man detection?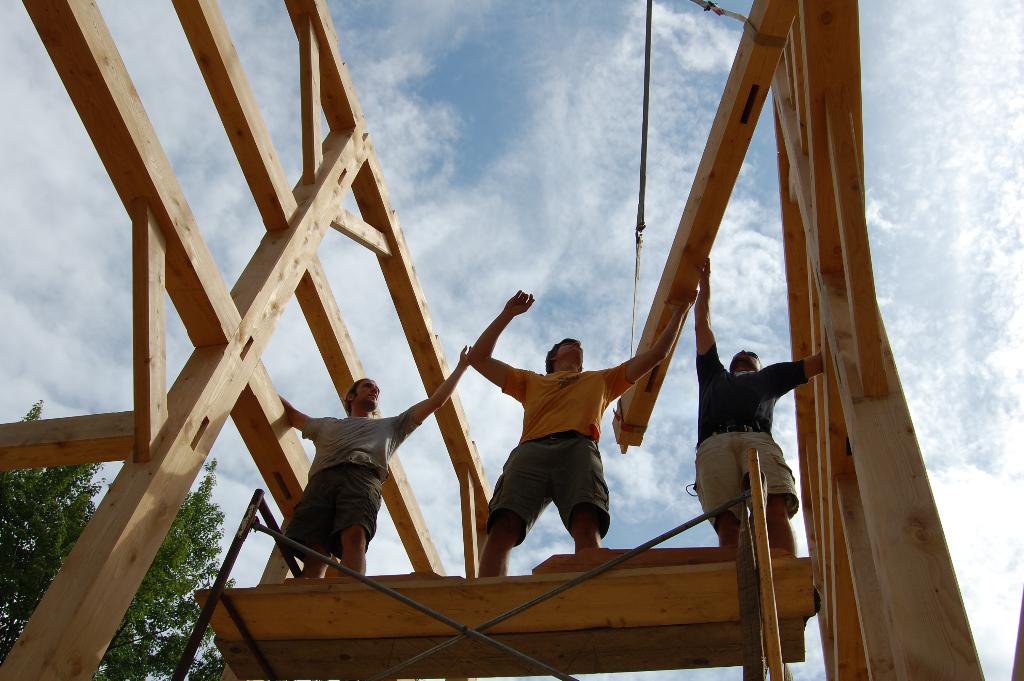
{"left": 696, "top": 256, "right": 822, "bottom": 555}
